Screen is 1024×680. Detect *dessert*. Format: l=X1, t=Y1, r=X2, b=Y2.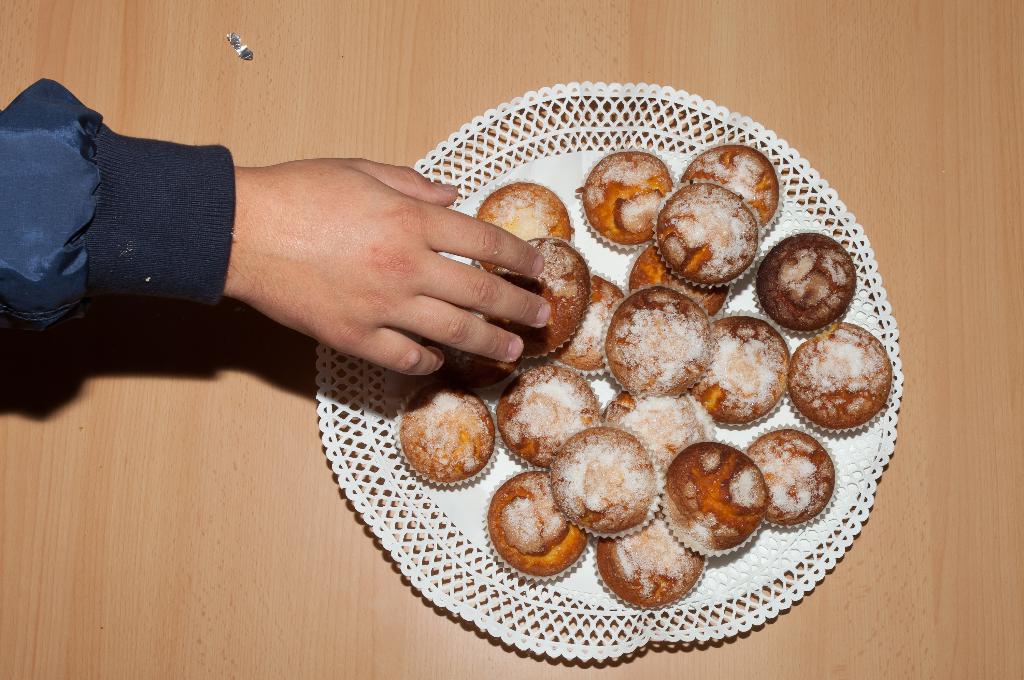
l=550, t=422, r=664, b=537.
